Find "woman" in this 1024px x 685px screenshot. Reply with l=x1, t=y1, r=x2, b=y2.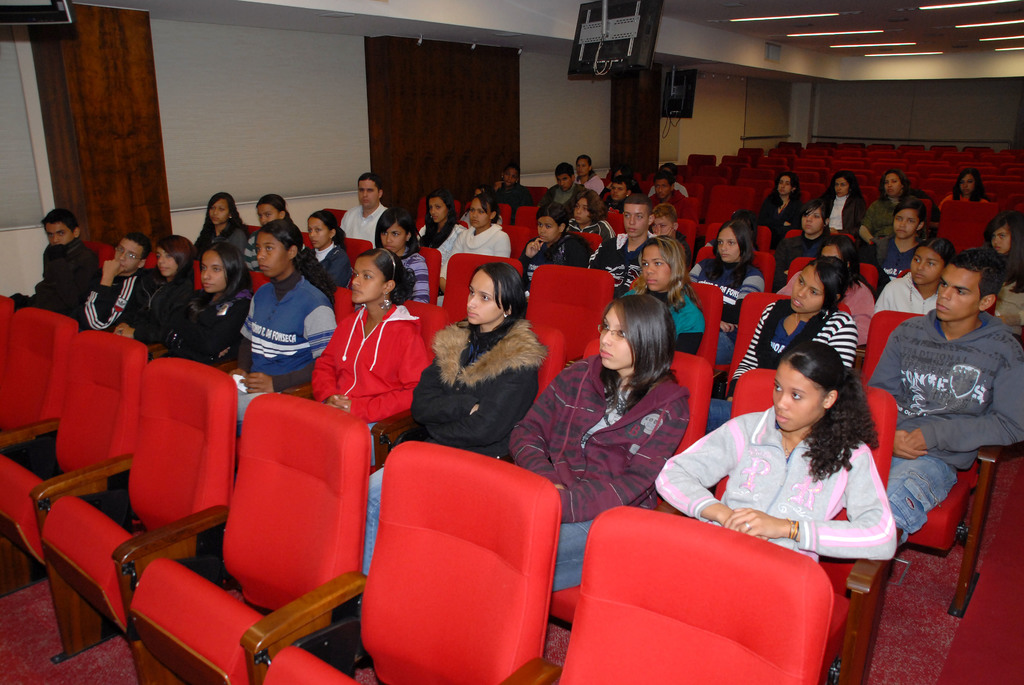
l=213, t=217, r=341, b=415.
